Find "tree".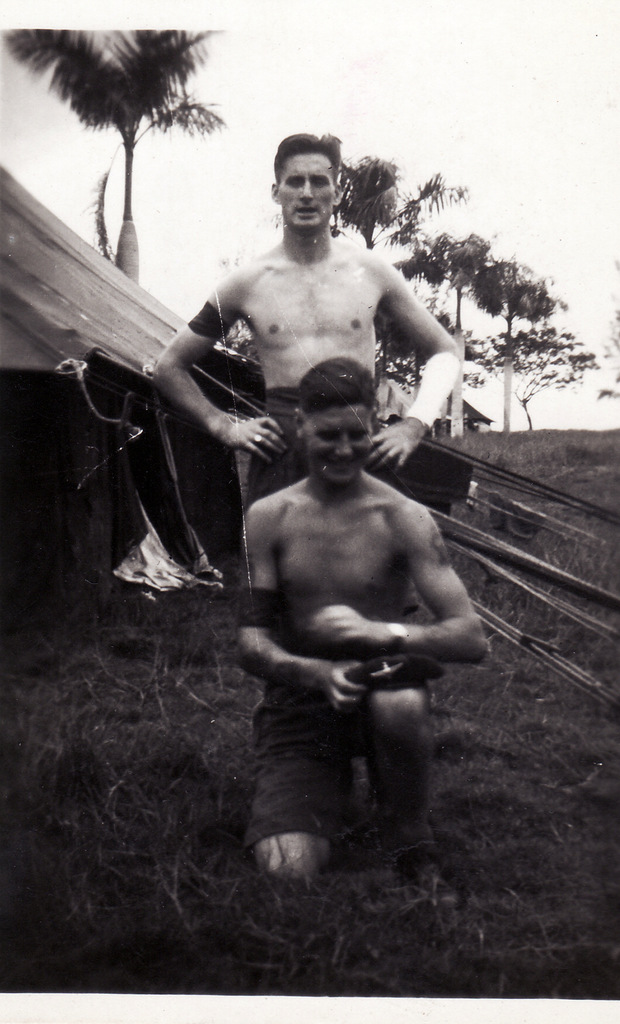
<bbox>313, 109, 404, 266</bbox>.
